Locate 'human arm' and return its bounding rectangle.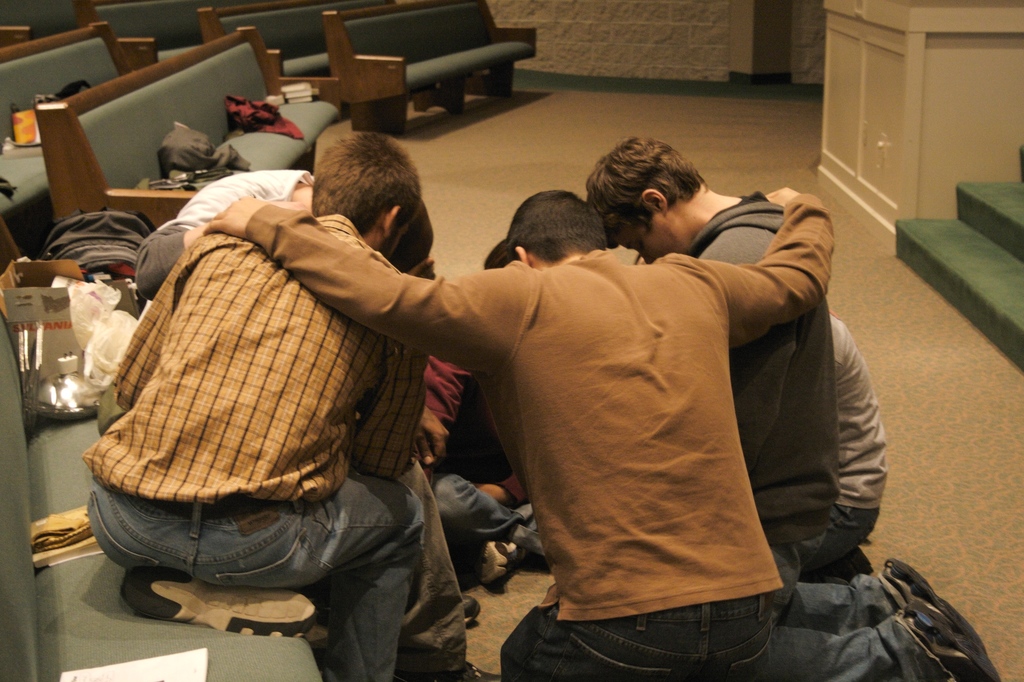
detection(346, 342, 431, 481).
